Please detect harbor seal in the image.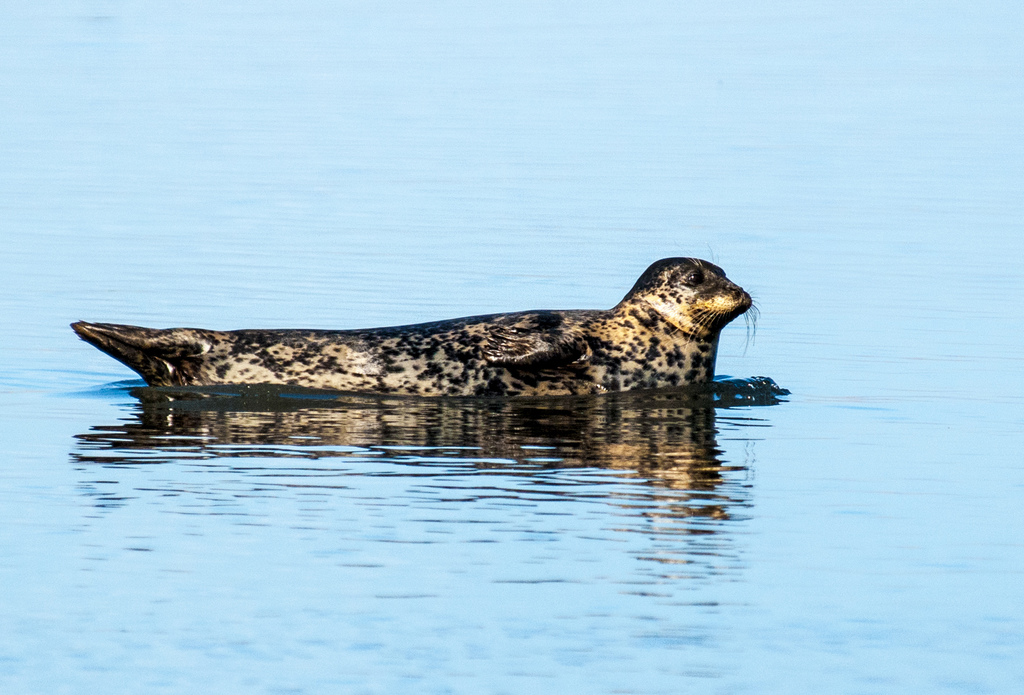
x1=80, y1=244, x2=760, y2=426.
